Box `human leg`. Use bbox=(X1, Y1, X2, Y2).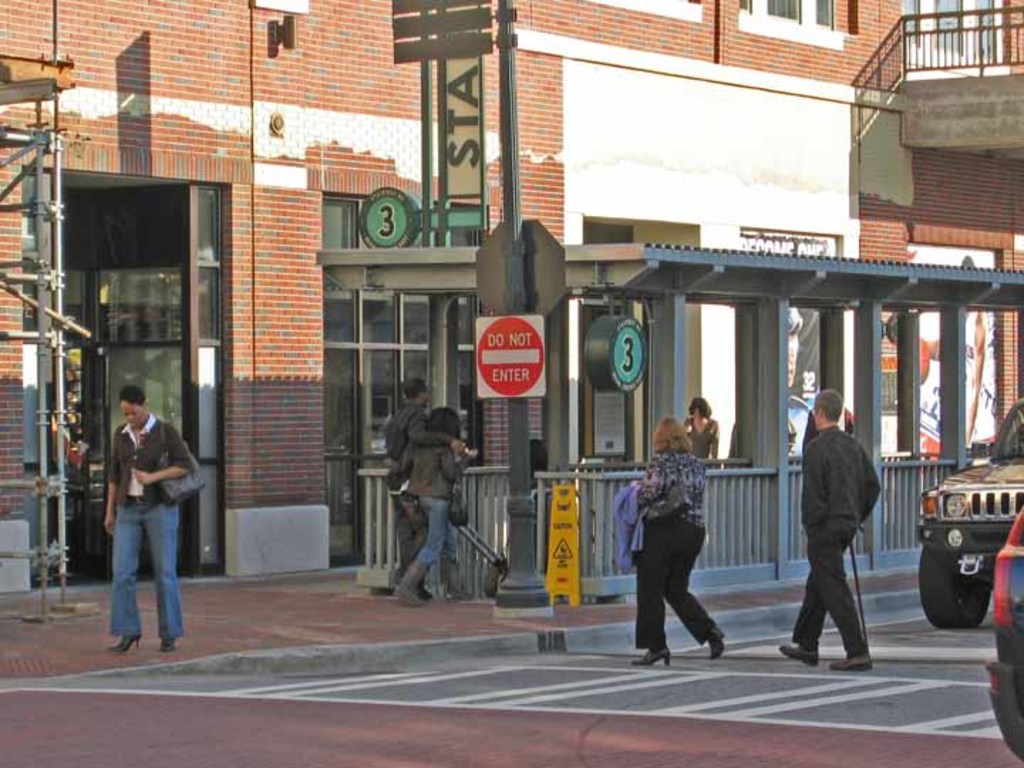
bbox=(108, 486, 139, 666).
